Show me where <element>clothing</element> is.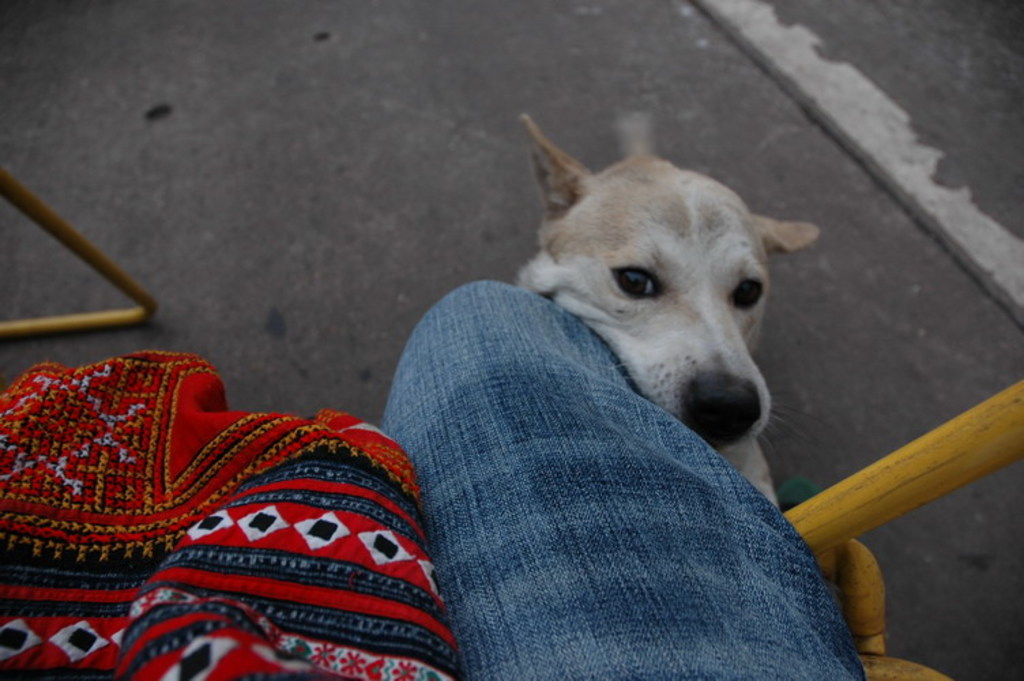
<element>clothing</element> is at 374 281 851 670.
